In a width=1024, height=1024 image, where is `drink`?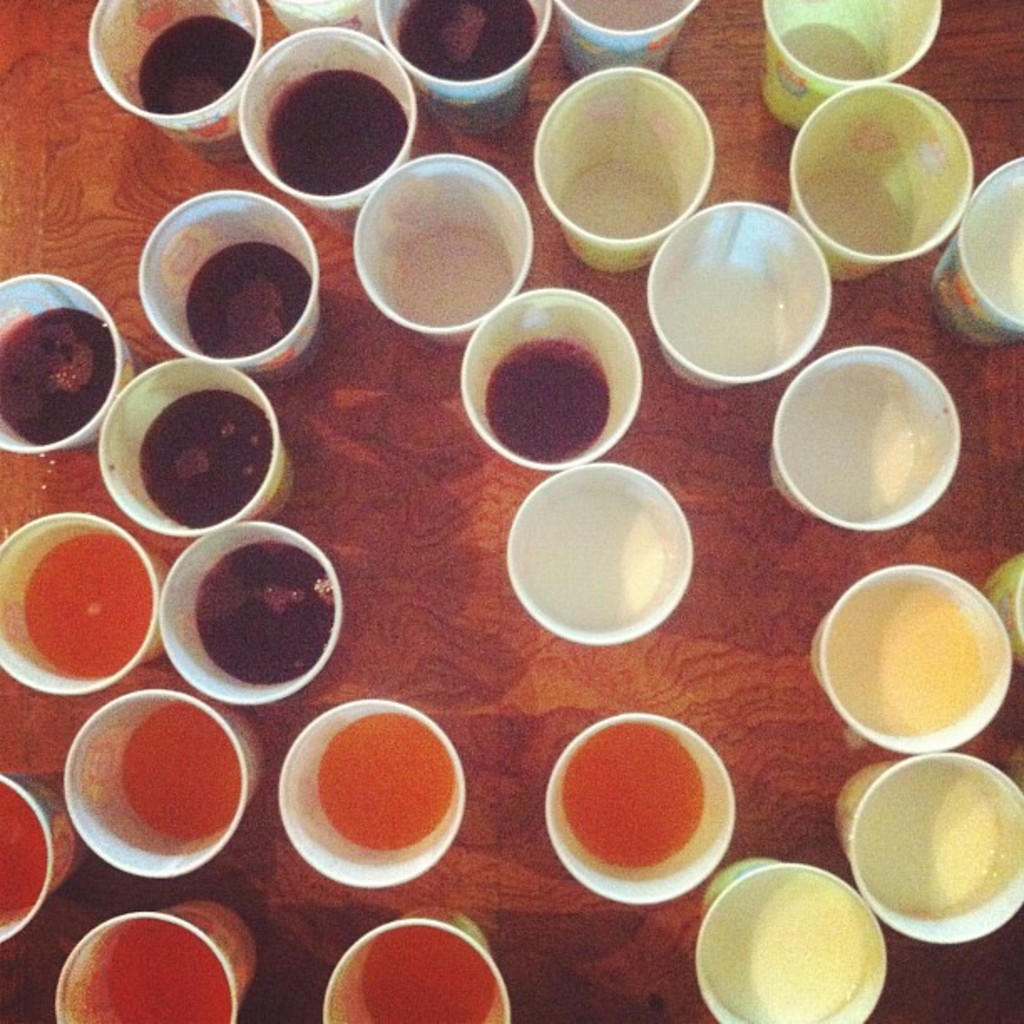
(x1=479, y1=333, x2=622, y2=465).
